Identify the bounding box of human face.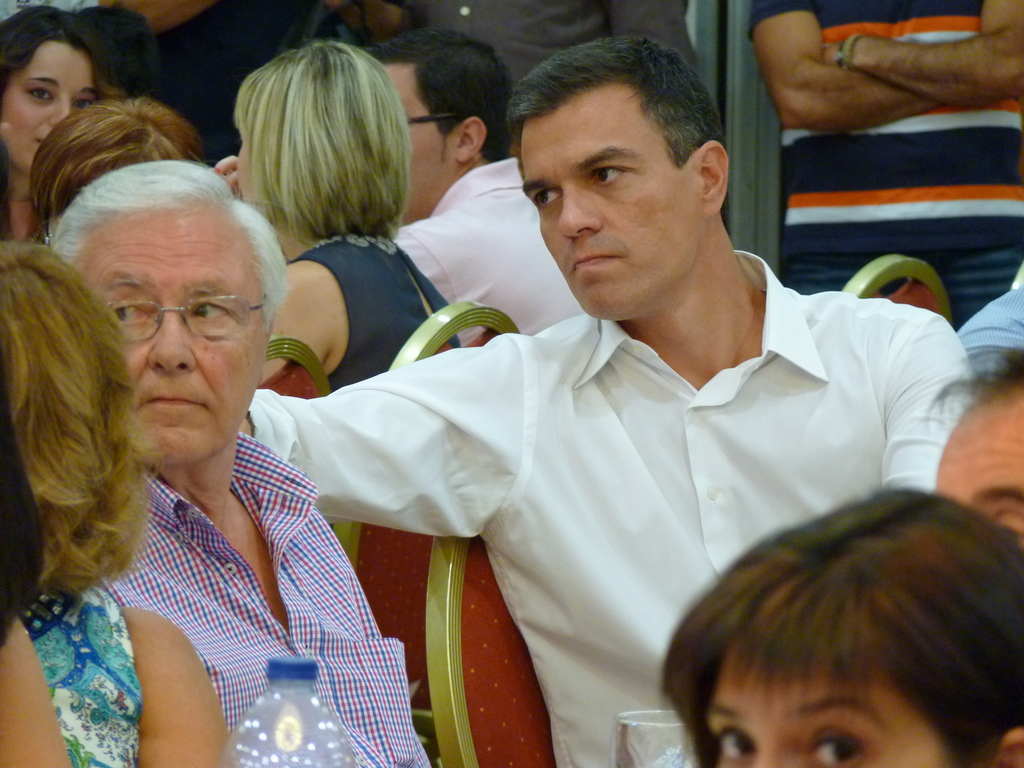
crop(518, 86, 711, 315).
